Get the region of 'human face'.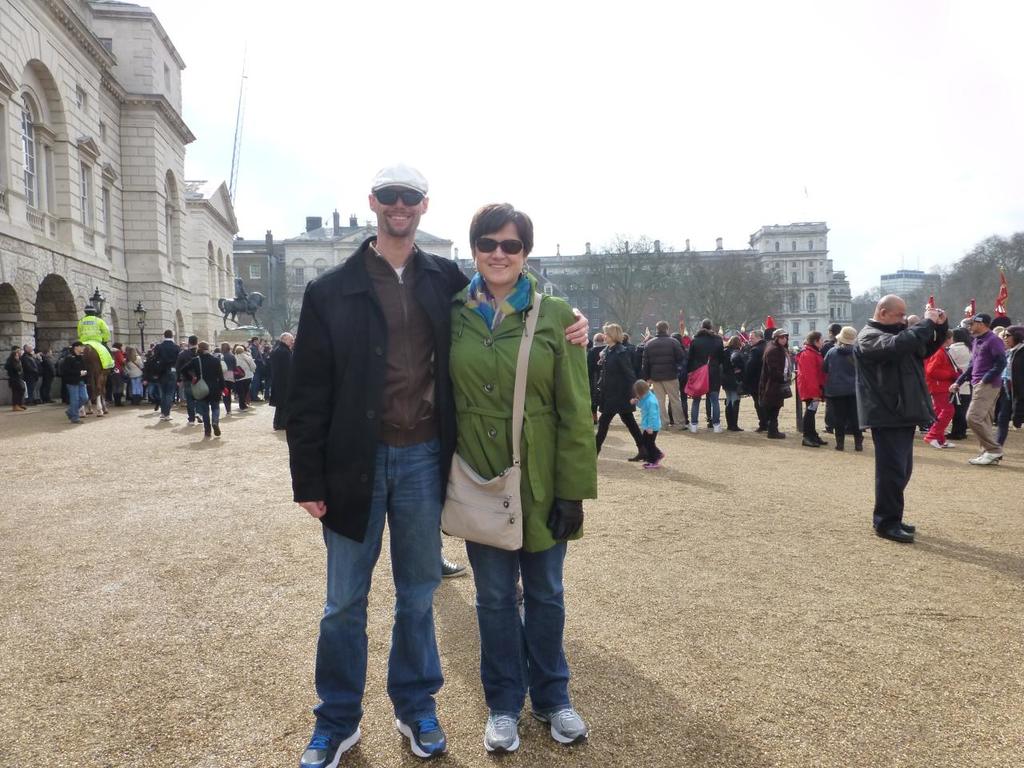
(x1=1003, y1=330, x2=1015, y2=346).
